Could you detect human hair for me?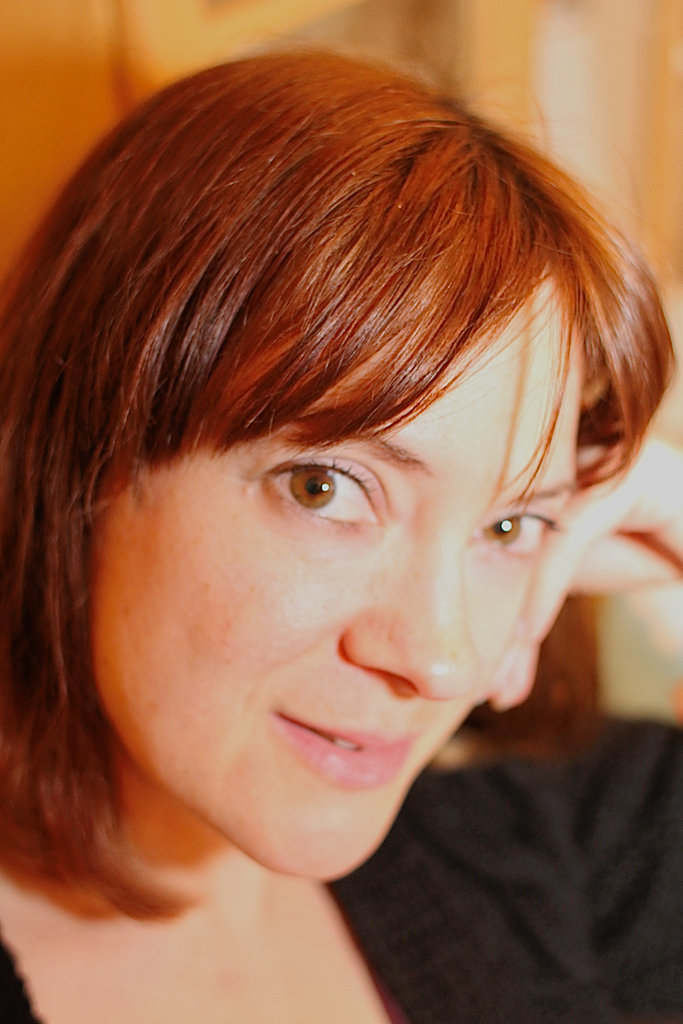
Detection result: 0, 50, 672, 937.
